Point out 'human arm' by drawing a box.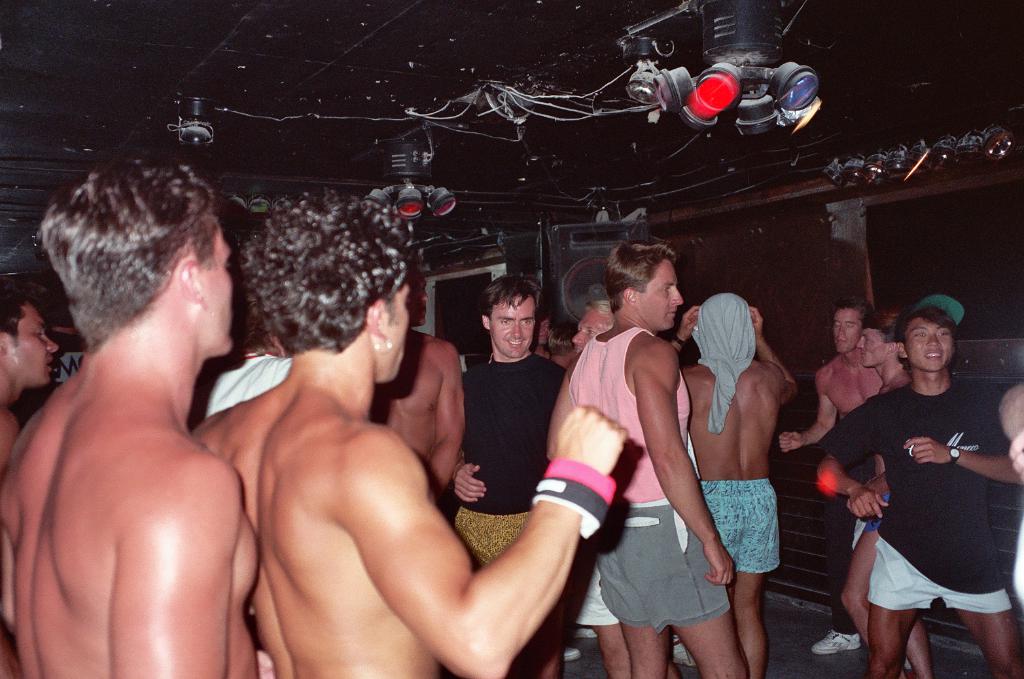
x1=562 y1=350 x2=576 y2=368.
